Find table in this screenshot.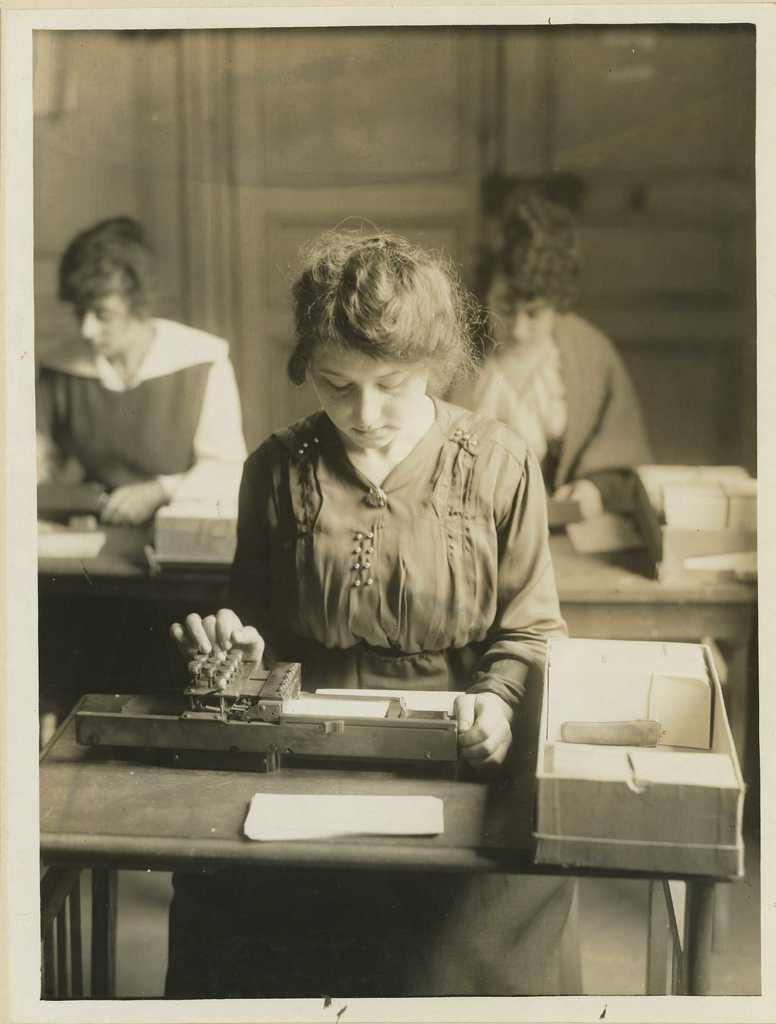
The bounding box for table is <region>37, 497, 232, 653</region>.
